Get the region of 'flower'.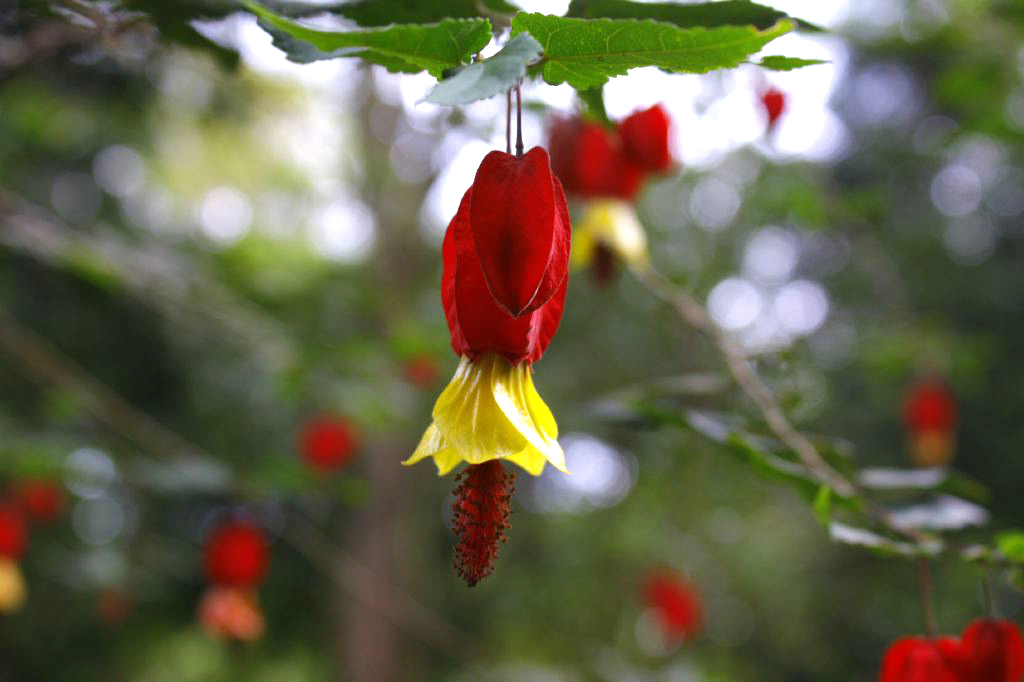
detection(418, 127, 590, 530).
